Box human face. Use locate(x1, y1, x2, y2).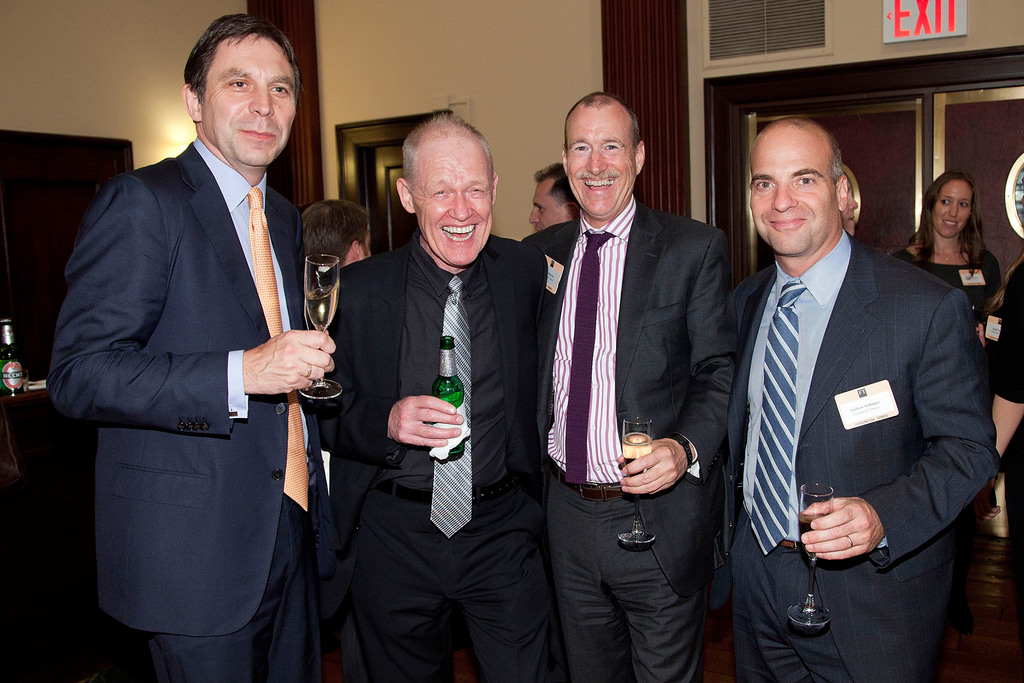
locate(527, 176, 561, 231).
